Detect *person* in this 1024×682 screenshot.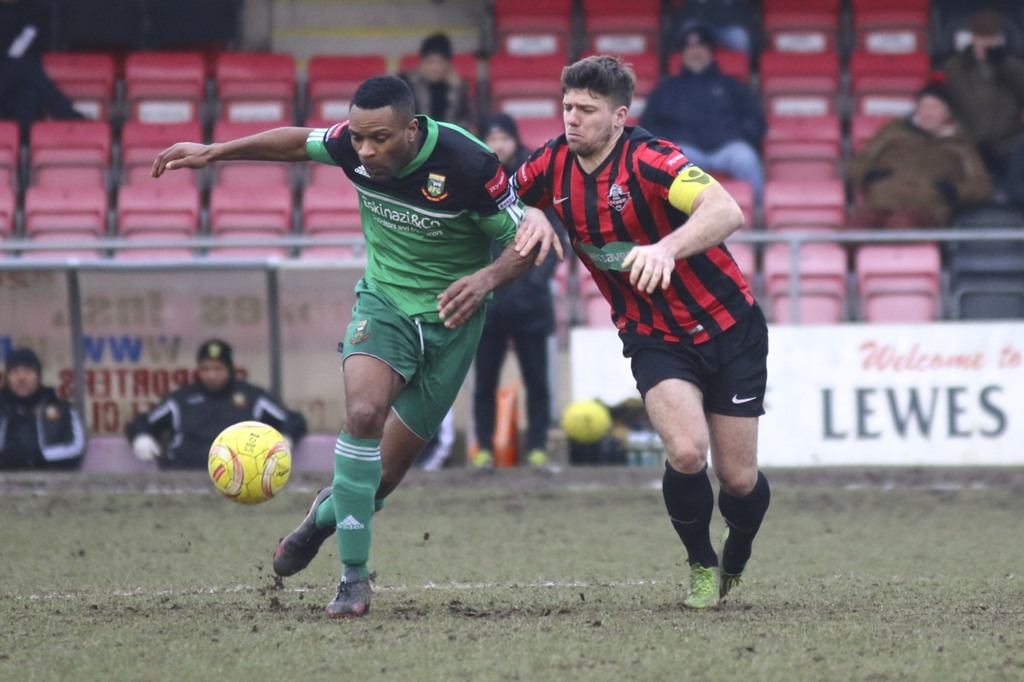
Detection: l=400, t=31, r=472, b=131.
